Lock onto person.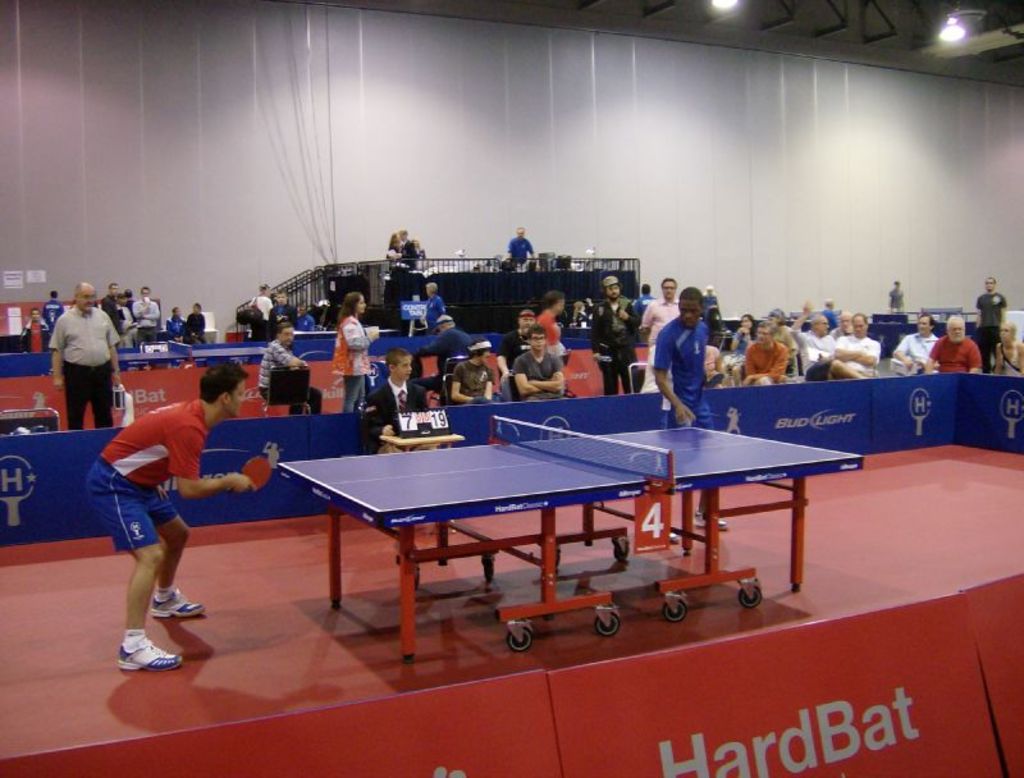
Locked: 259, 326, 324, 421.
